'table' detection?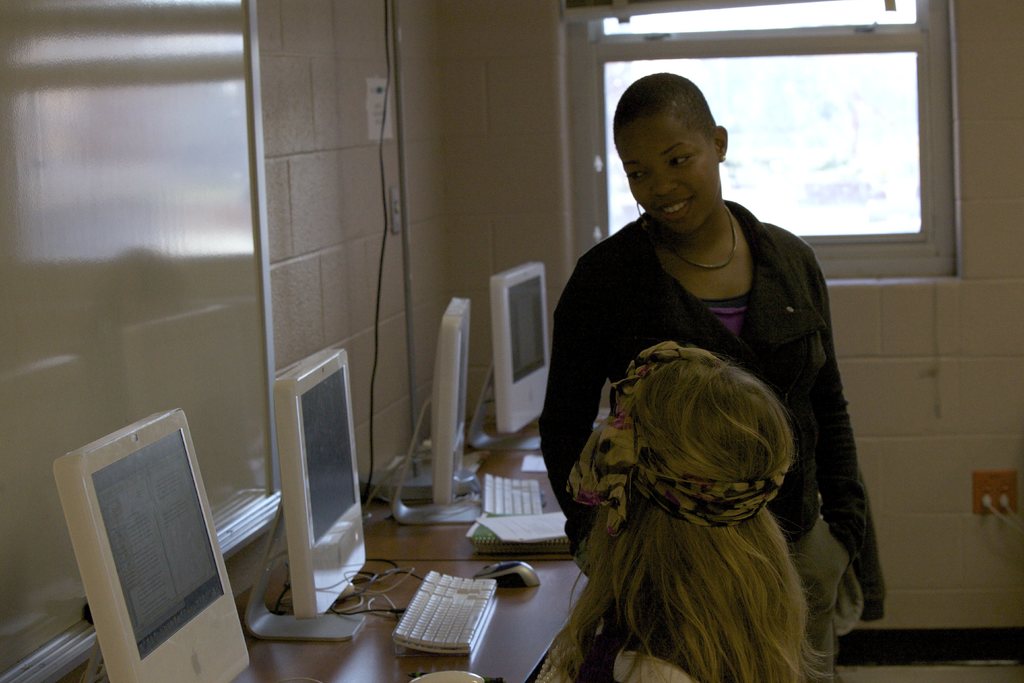
crop(278, 420, 575, 559)
